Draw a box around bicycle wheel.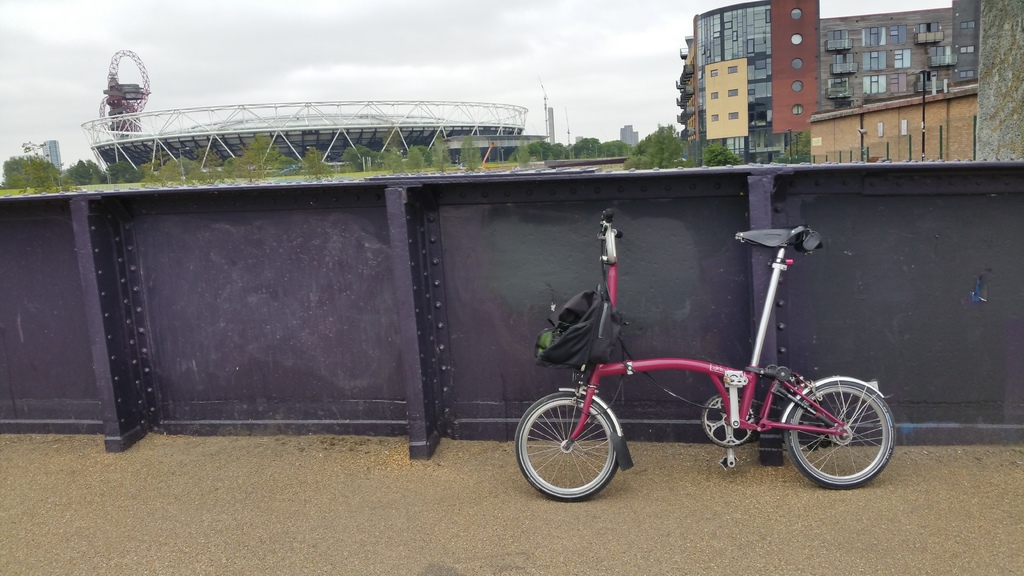
select_region(514, 387, 624, 500).
